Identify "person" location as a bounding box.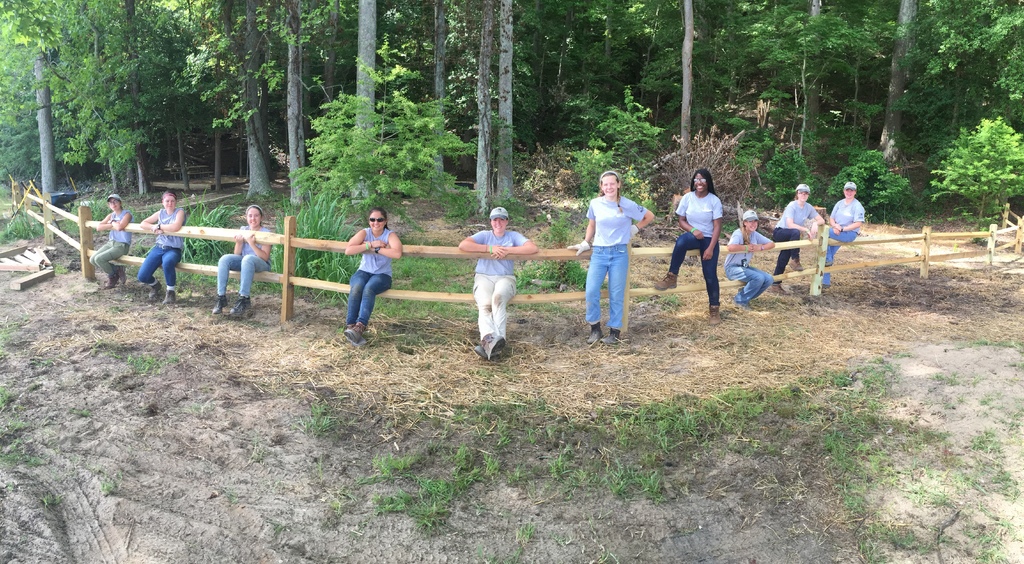
(left=340, top=203, right=410, bottom=350).
